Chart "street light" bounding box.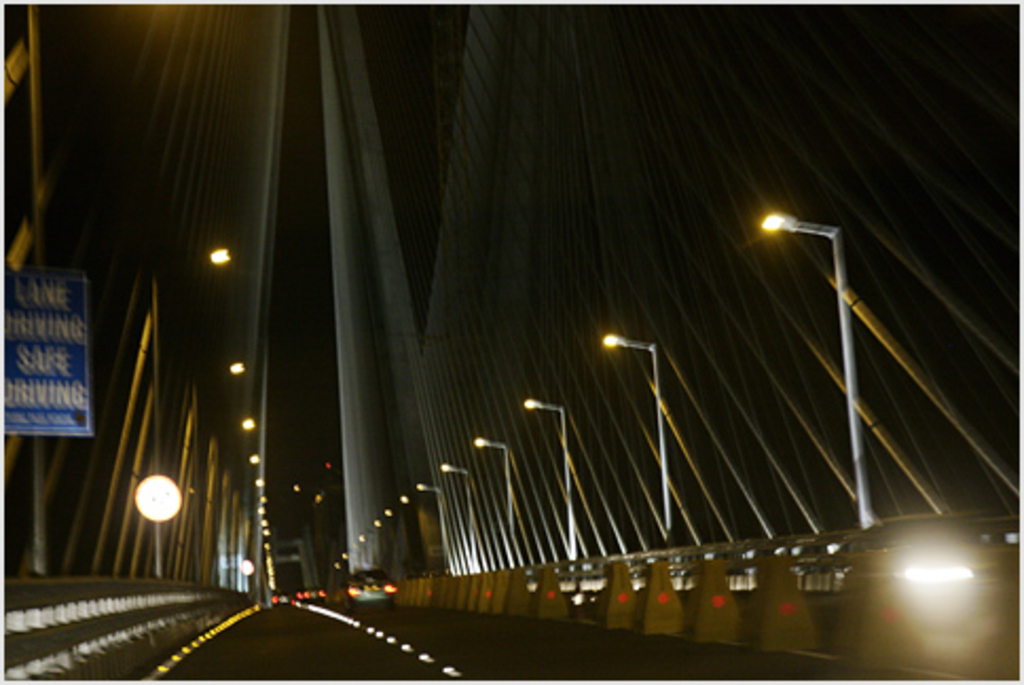
Charted: Rect(355, 531, 364, 548).
